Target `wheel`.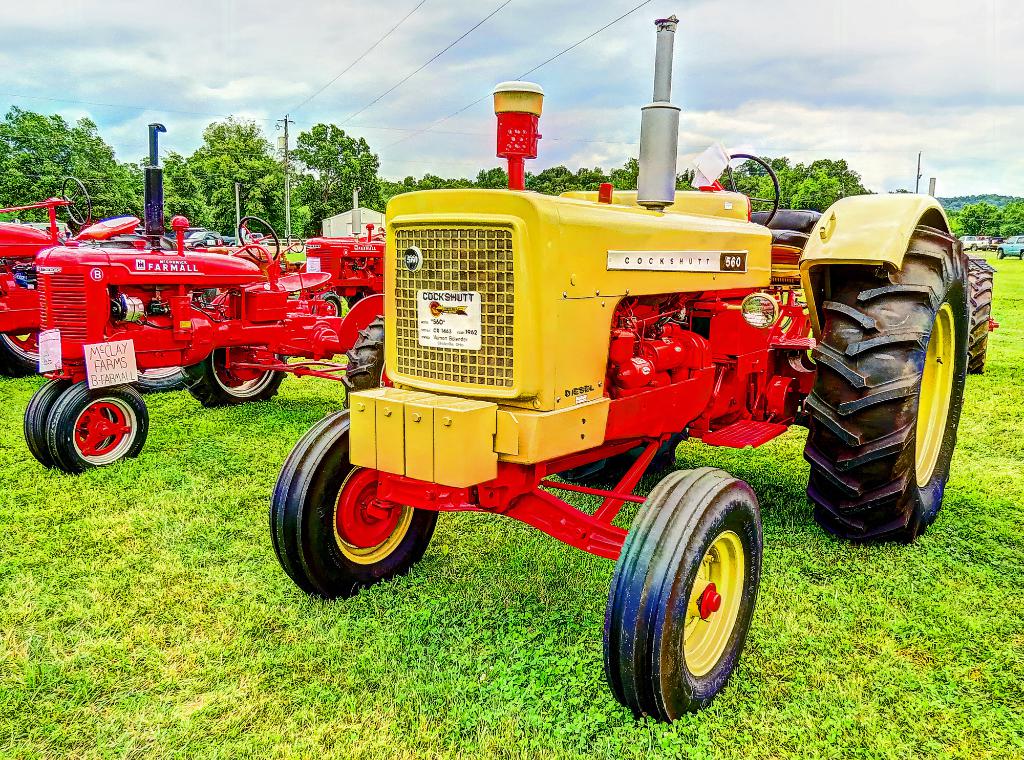
Target region: Rect(236, 213, 279, 268).
